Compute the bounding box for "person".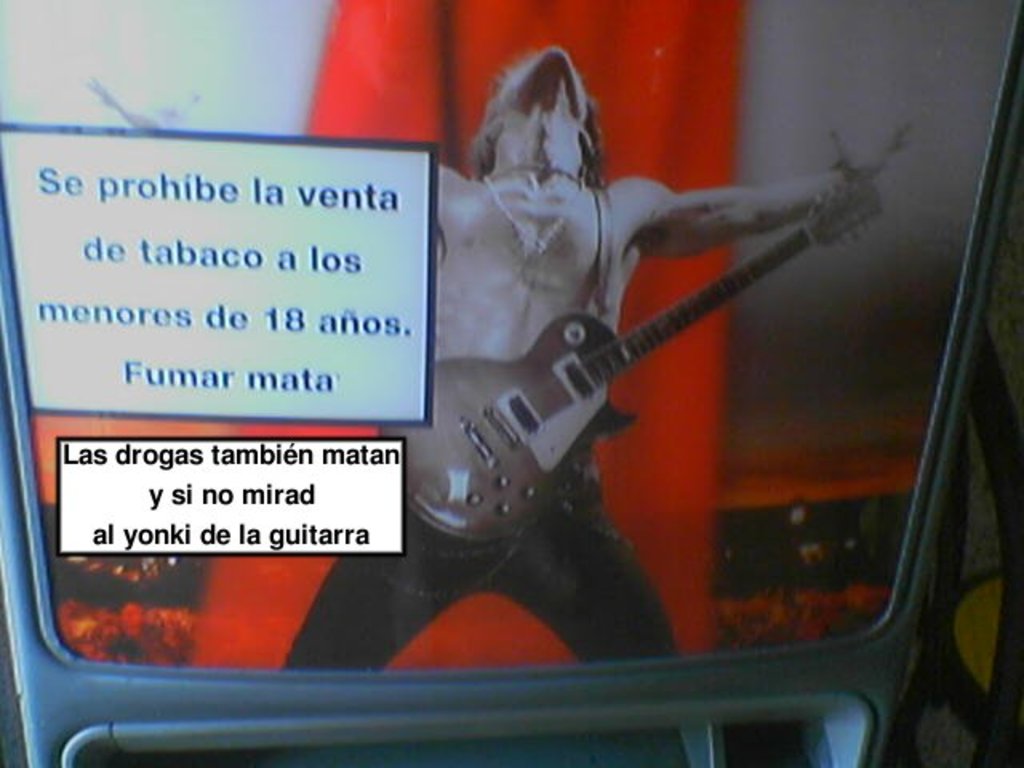
(left=67, top=34, right=906, bottom=669).
